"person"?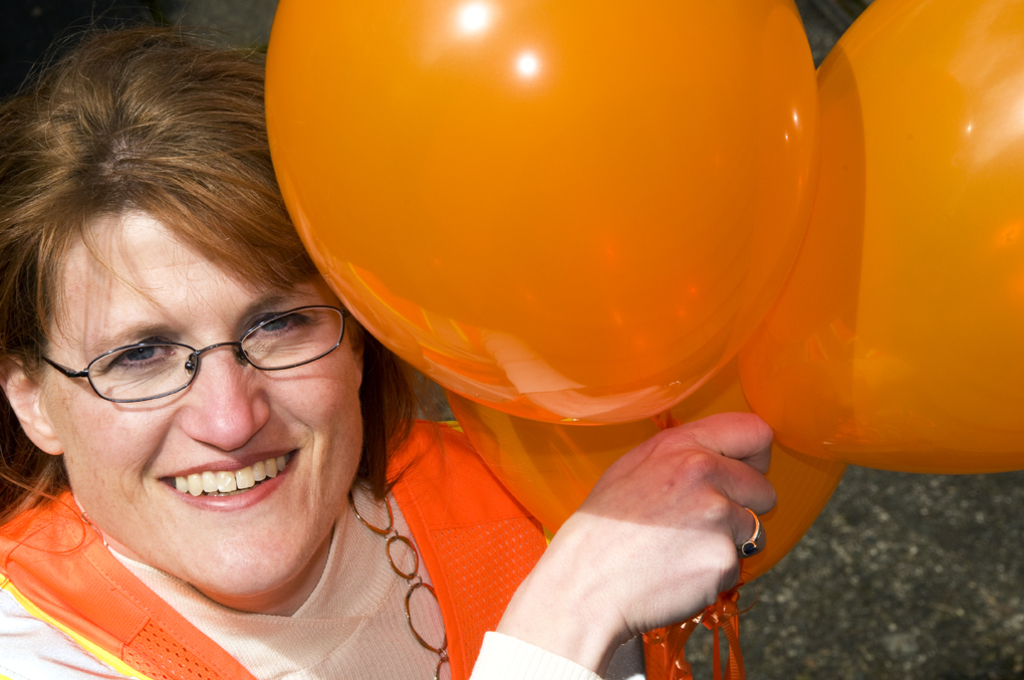
0:11:778:679
